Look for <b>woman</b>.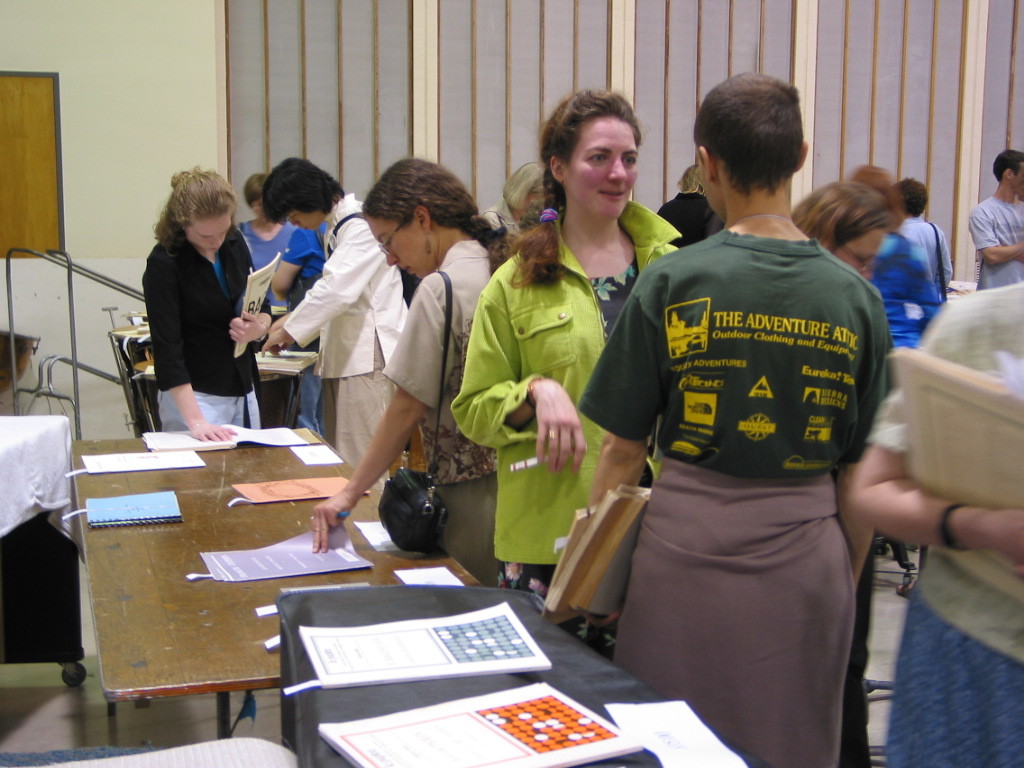
Found: crop(223, 162, 305, 317).
